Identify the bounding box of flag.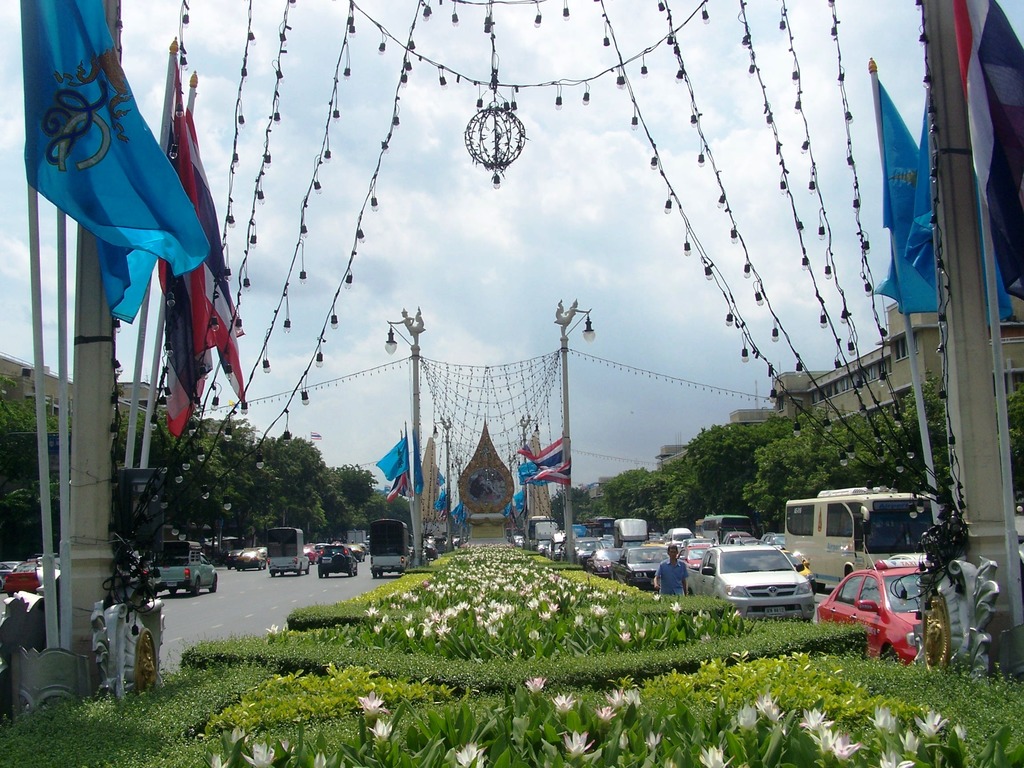
152/67/218/442.
